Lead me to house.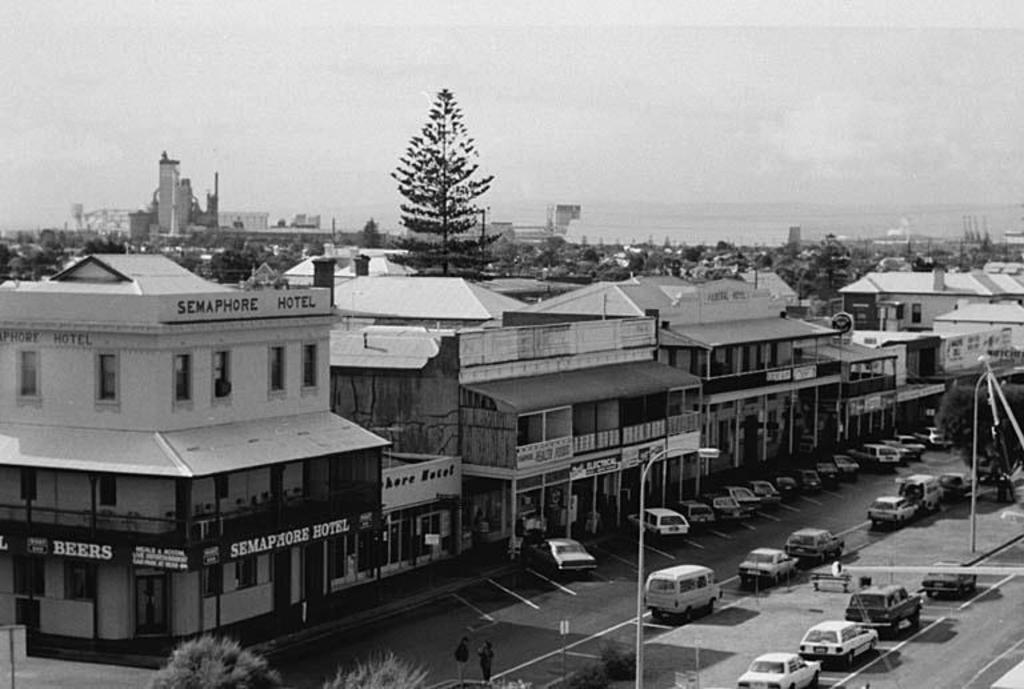
Lead to left=283, top=248, right=517, bottom=558.
